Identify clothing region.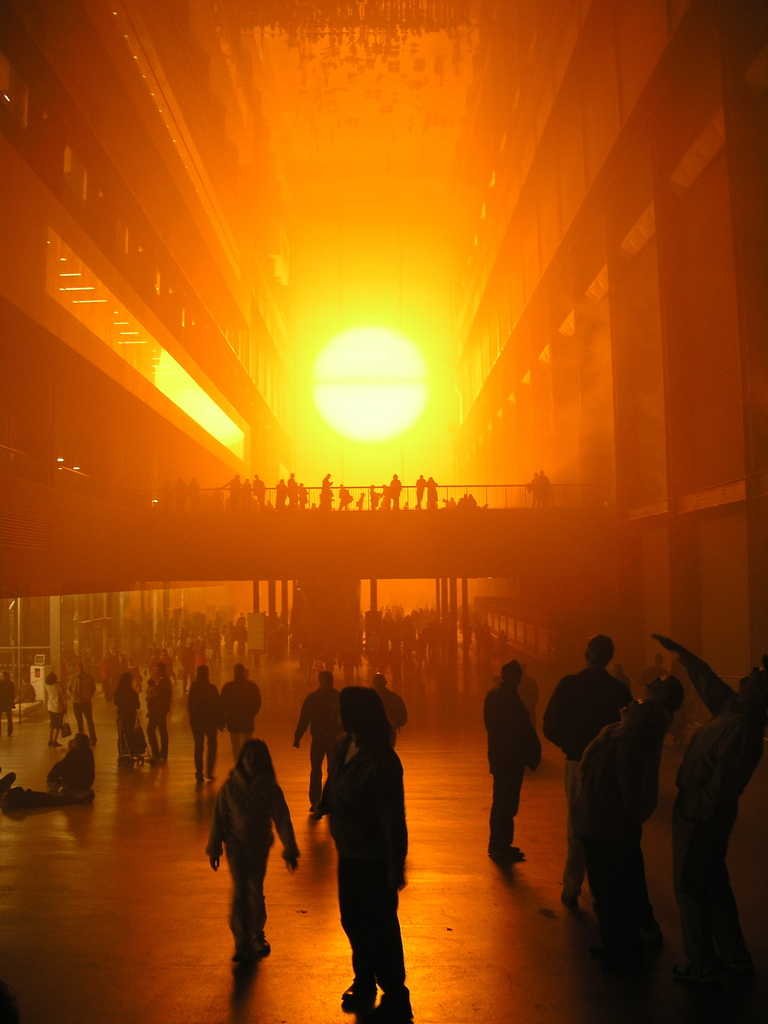
Region: [376, 684, 413, 739].
